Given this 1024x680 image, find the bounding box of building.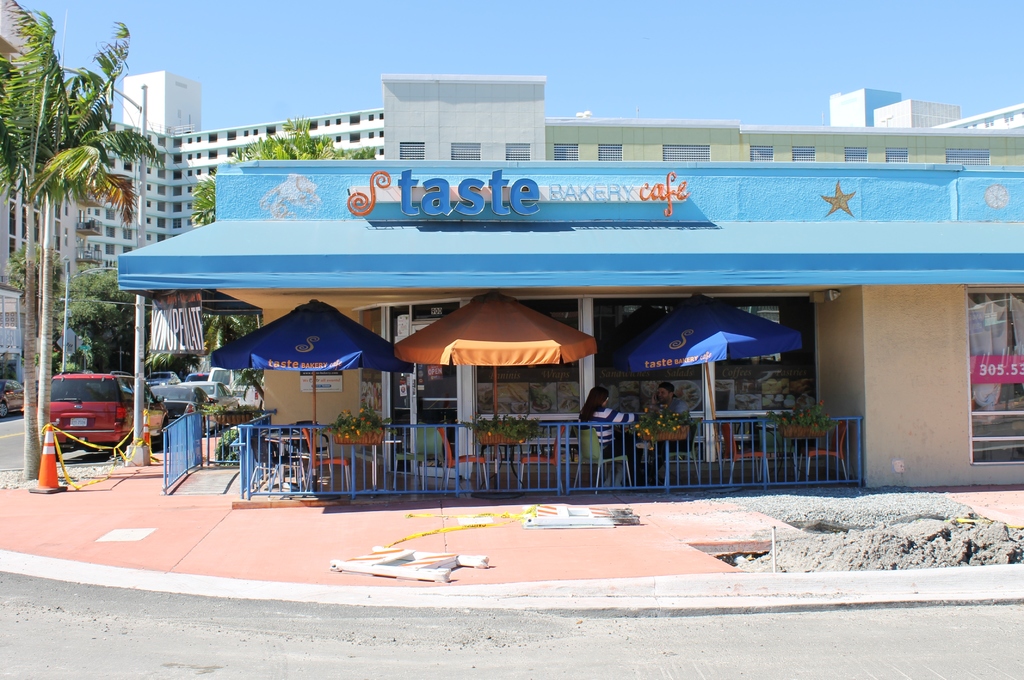
bbox=[118, 163, 1023, 493].
